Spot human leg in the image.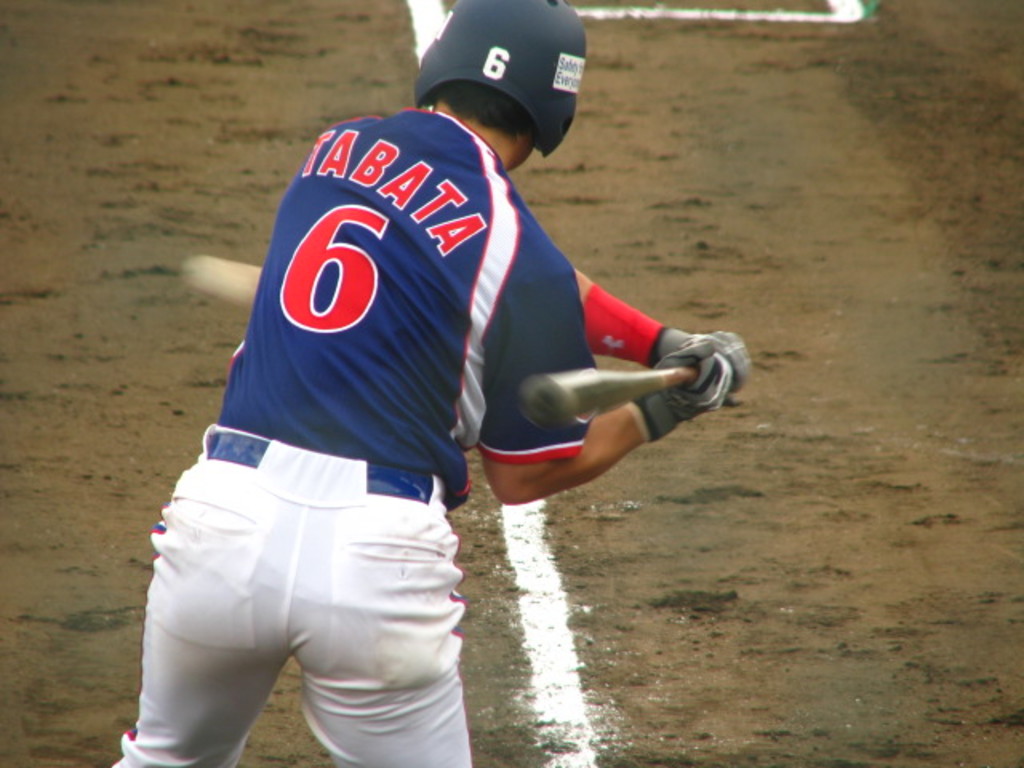
human leg found at Rect(296, 472, 474, 766).
